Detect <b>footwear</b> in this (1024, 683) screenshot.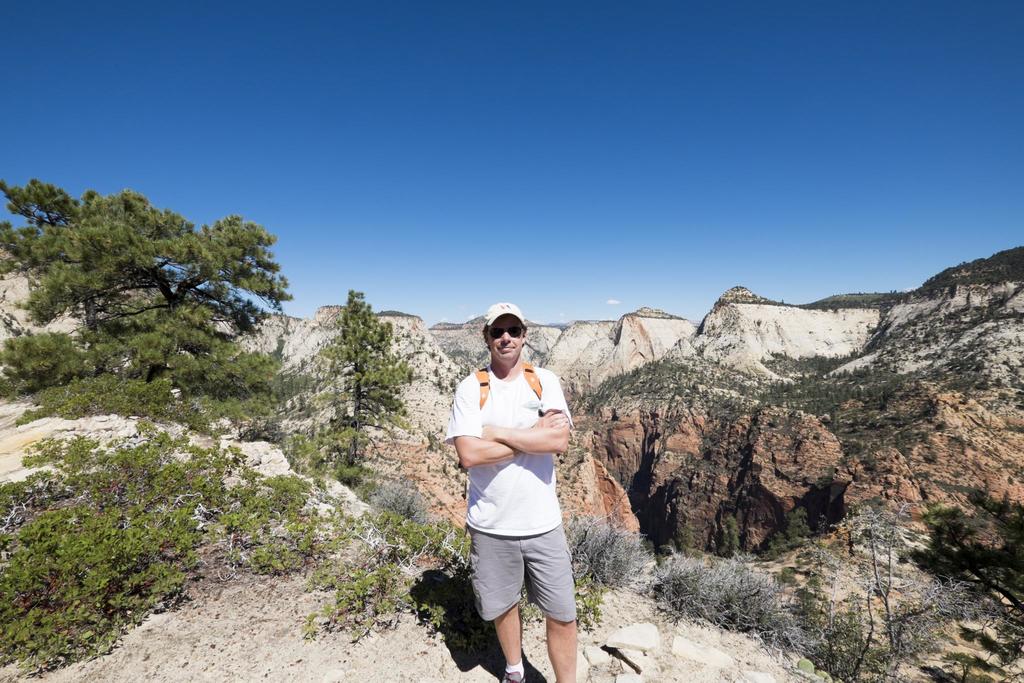
Detection: Rect(502, 673, 528, 682).
